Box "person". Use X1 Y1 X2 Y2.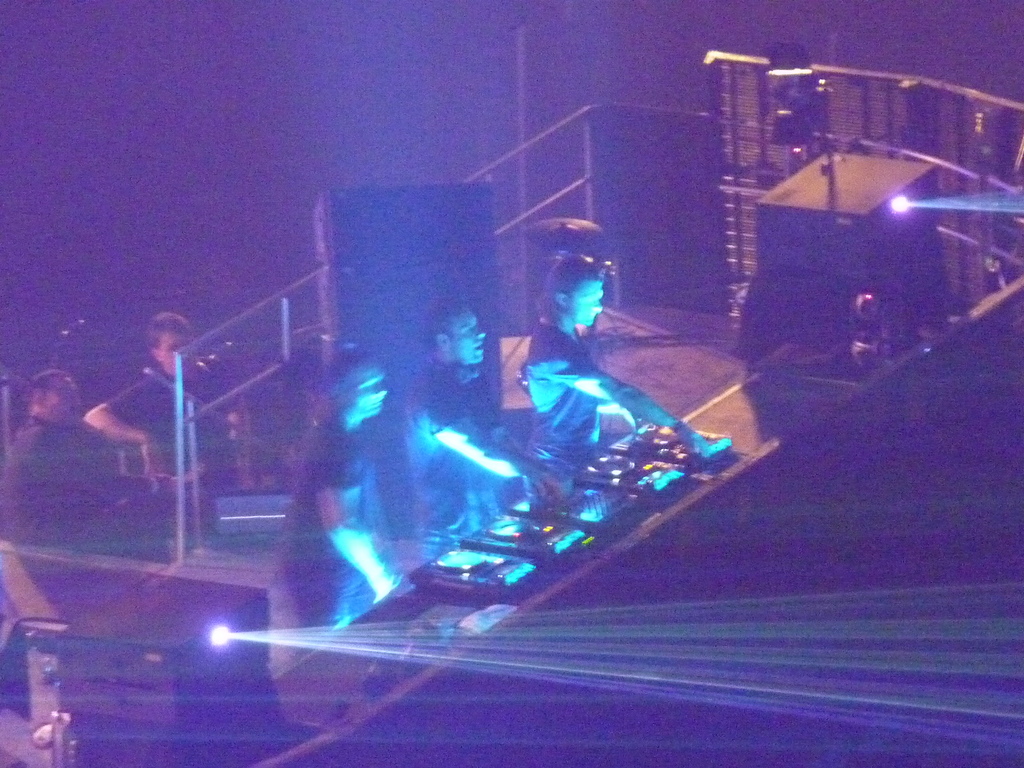
508 254 724 498.
